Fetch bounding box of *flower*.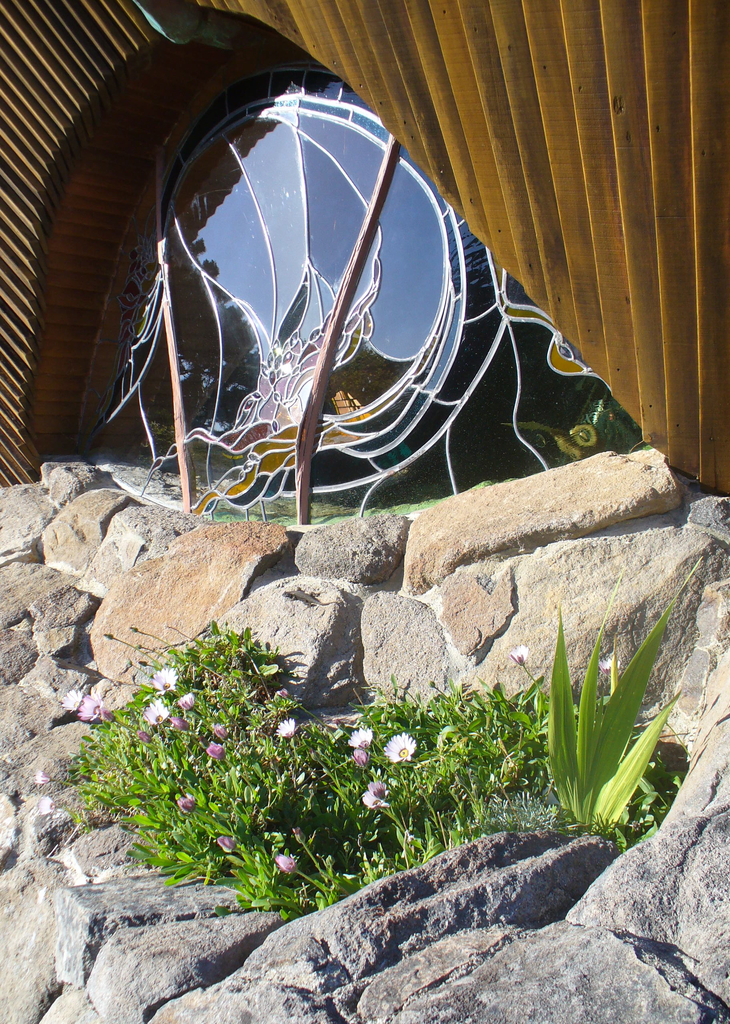
Bbox: bbox=[33, 769, 54, 785].
